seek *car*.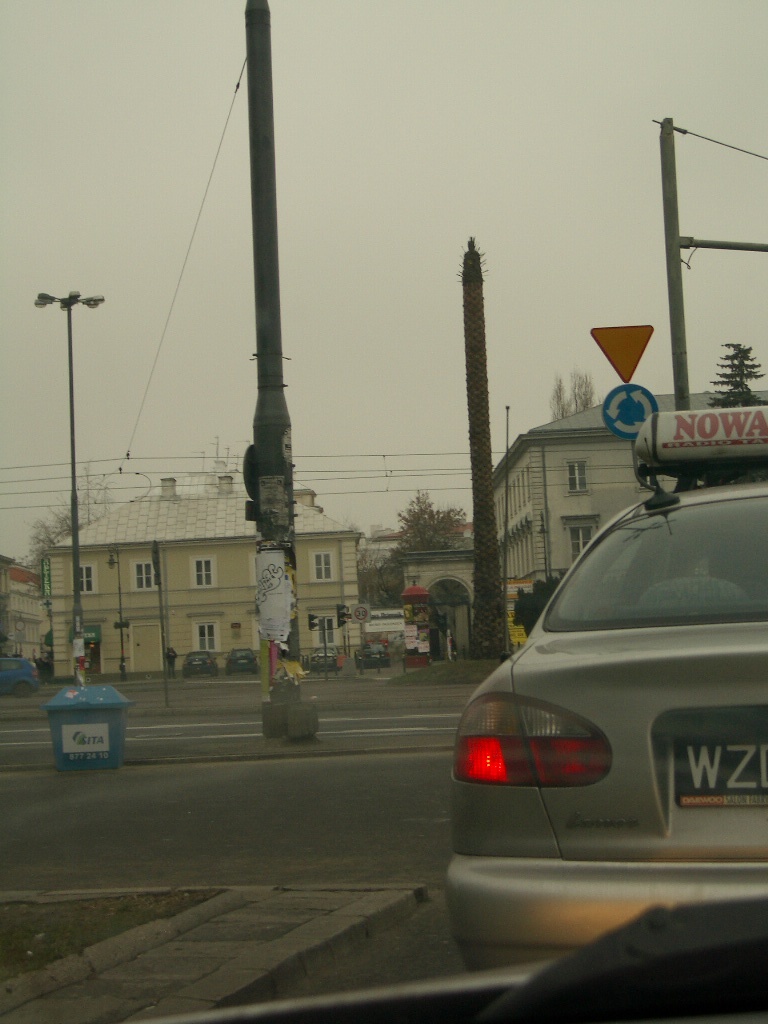
<box>358,642,390,670</box>.
